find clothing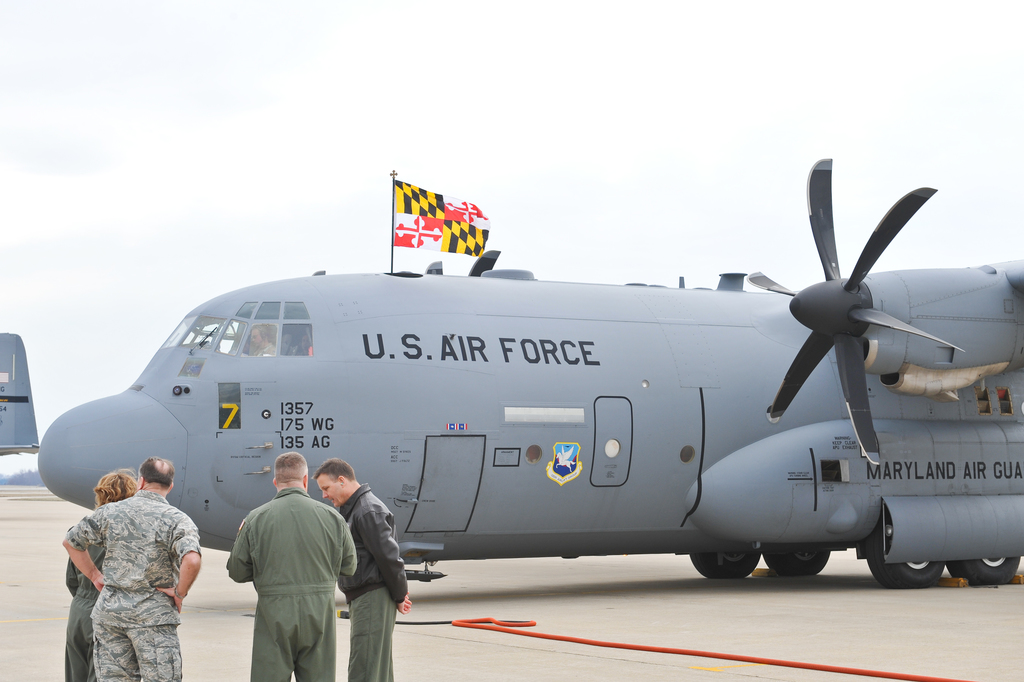
Rect(328, 481, 402, 681)
